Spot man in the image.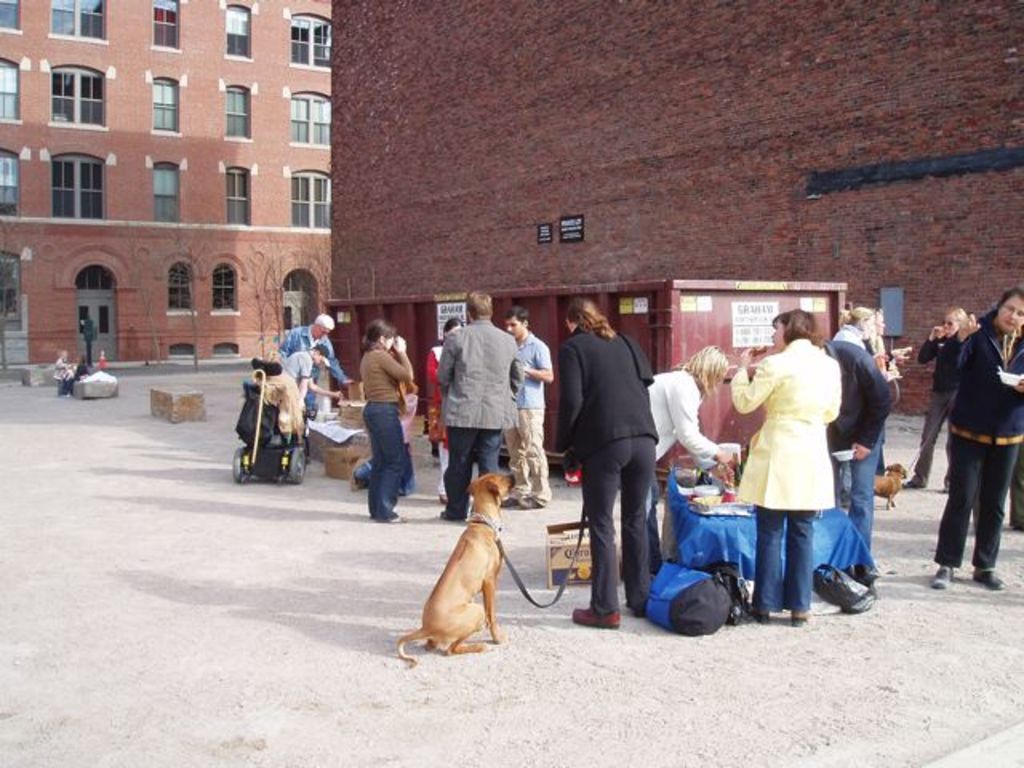
man found at Rect(504, 304, 554, 507).
